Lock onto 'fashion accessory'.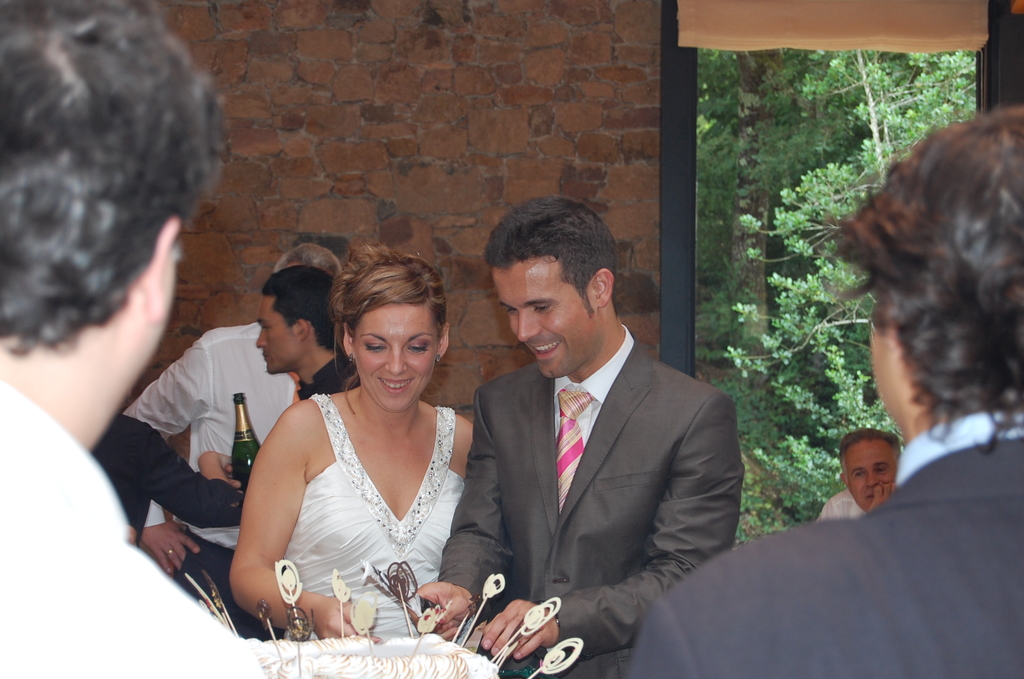
Locked: region(552, 612, 559, 633).
